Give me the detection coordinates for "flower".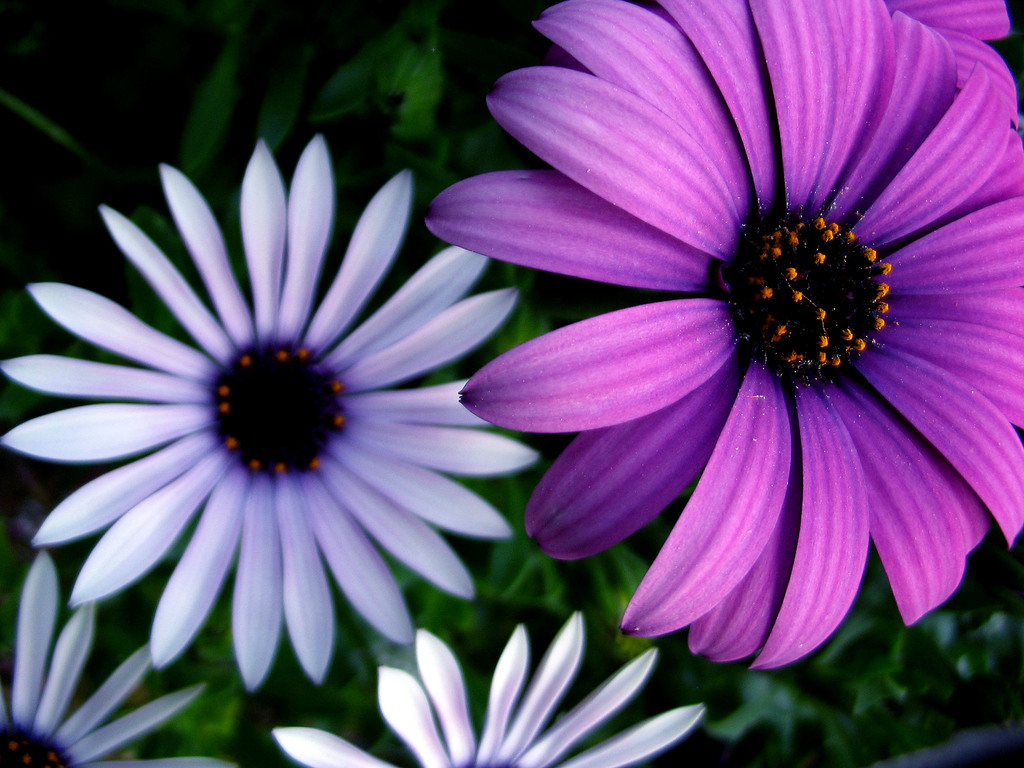
region(412, 0, 1023, 675).
